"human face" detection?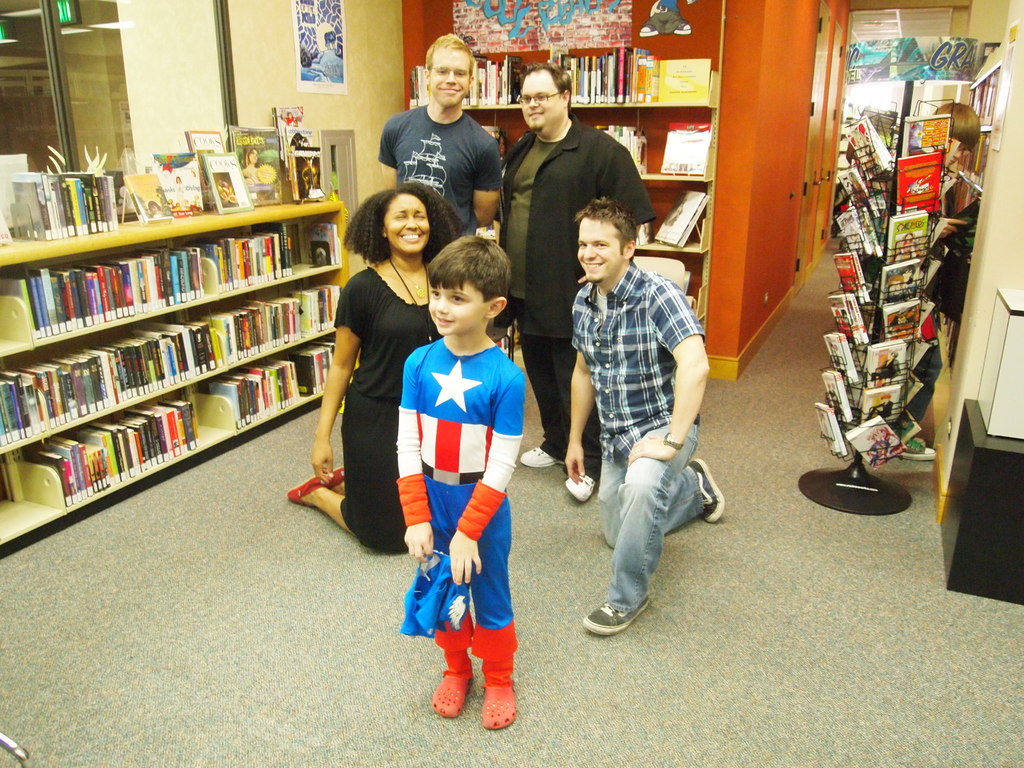
384 193 430 253
